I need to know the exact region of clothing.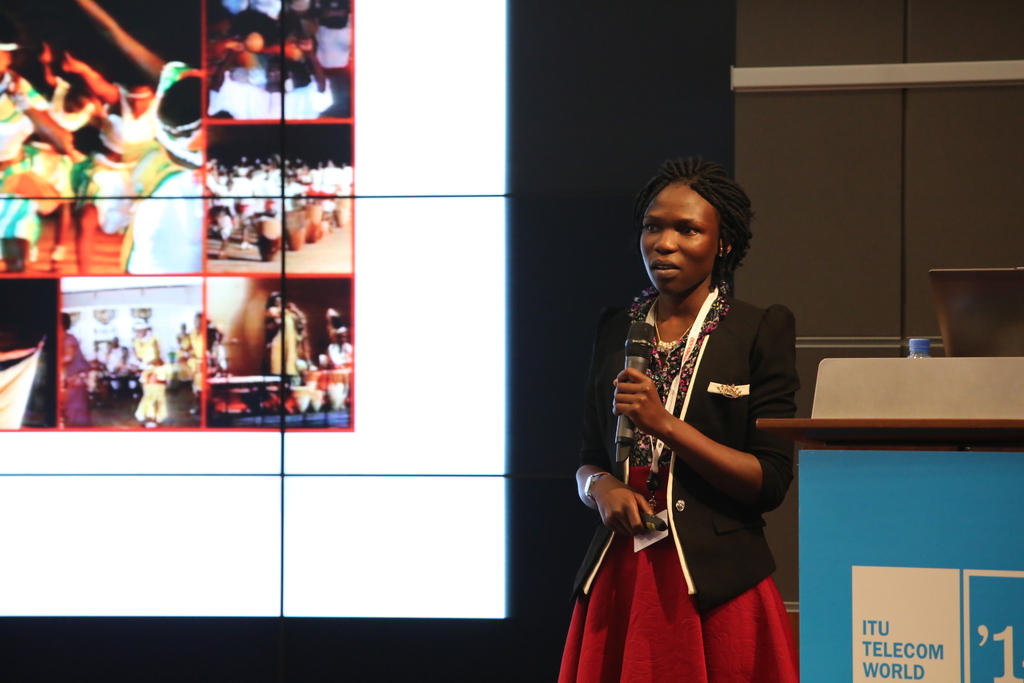
Region: <region>328, 342, 352, 365</region>.
